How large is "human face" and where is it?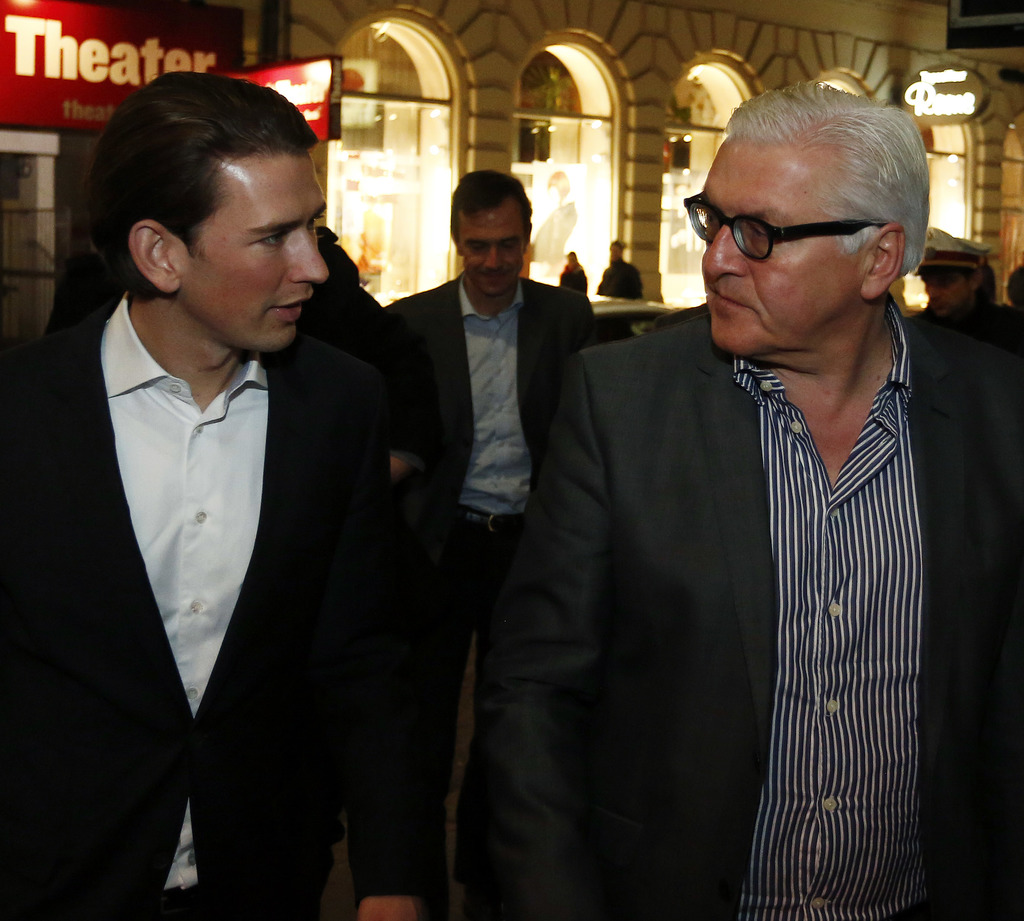
Bounding box: Rect(175, 154, 331, 354).
